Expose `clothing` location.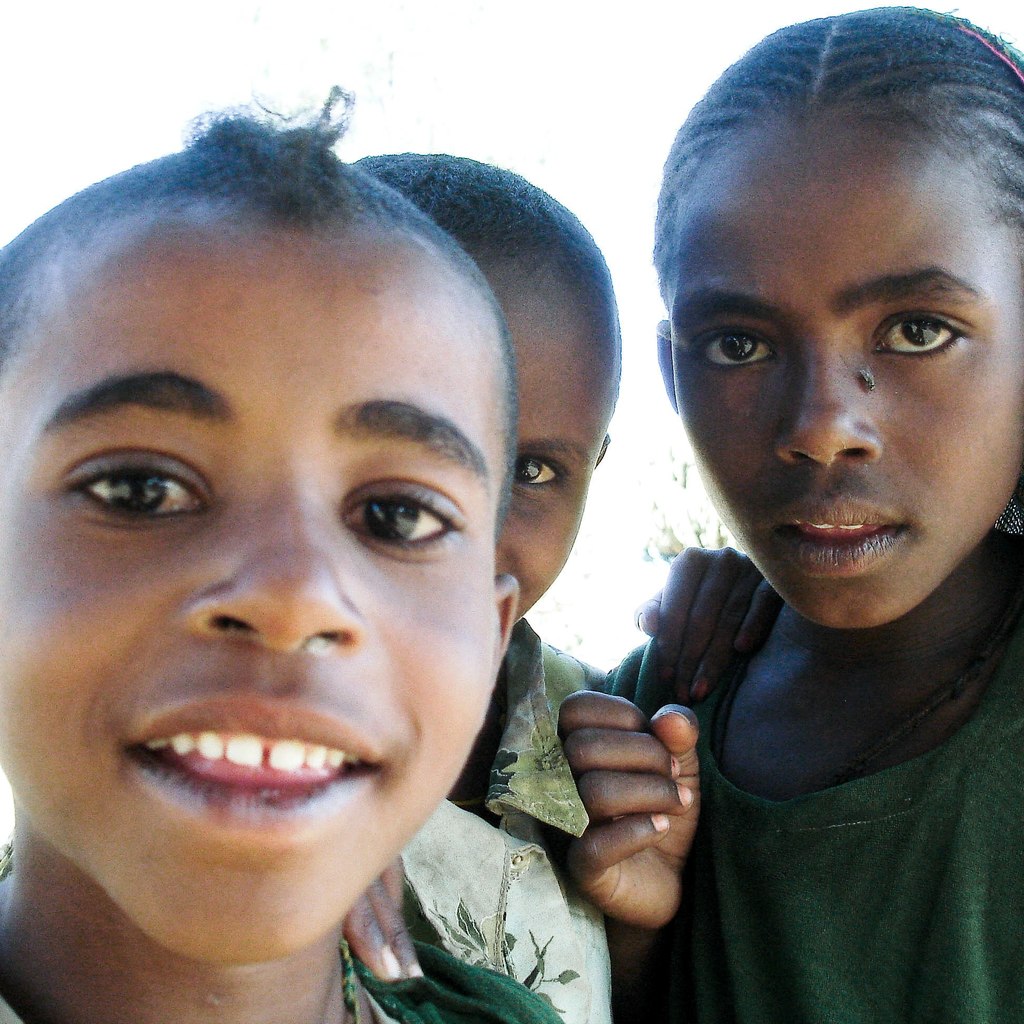
Exposed at (401, 616, 616, 1023).
